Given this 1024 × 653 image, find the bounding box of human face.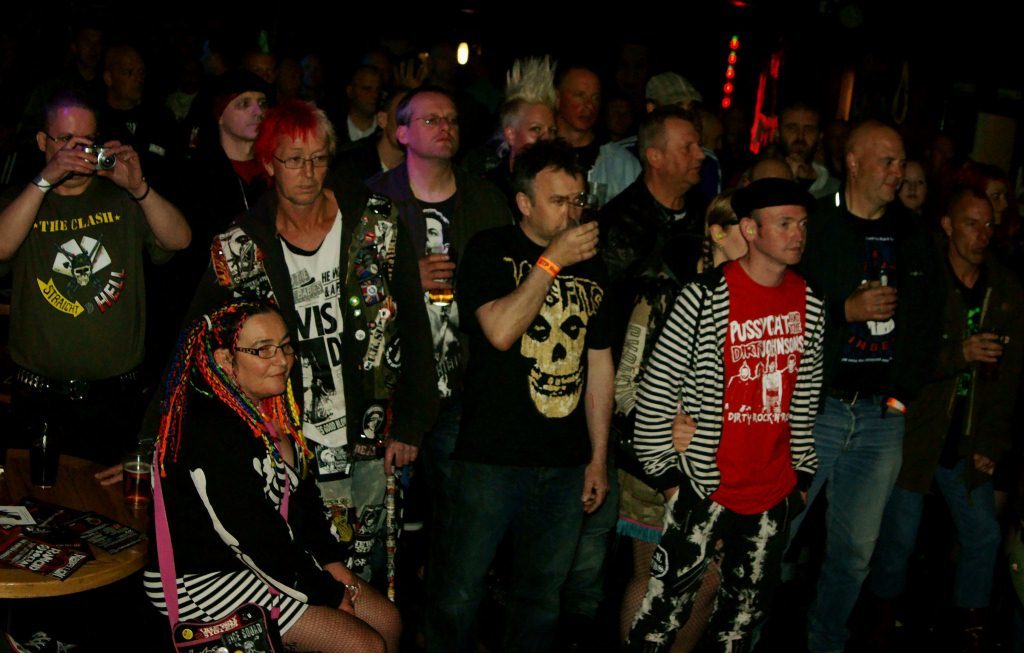
l=761, t=206, r=809, b=267.
